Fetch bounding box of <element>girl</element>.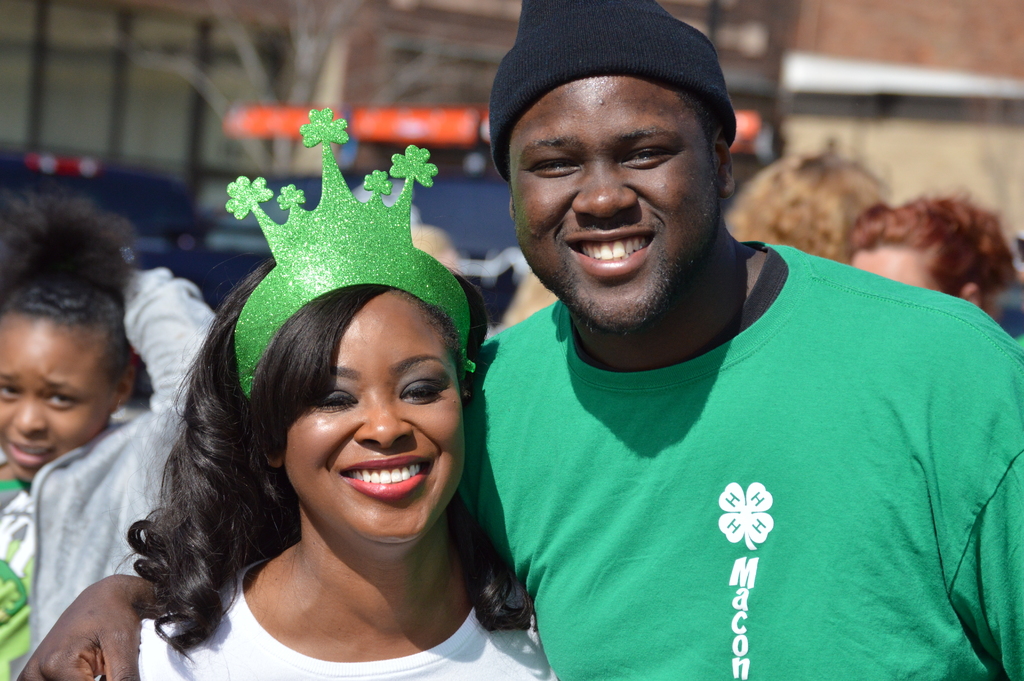
Bbox: [0, 186, 215, 680].
